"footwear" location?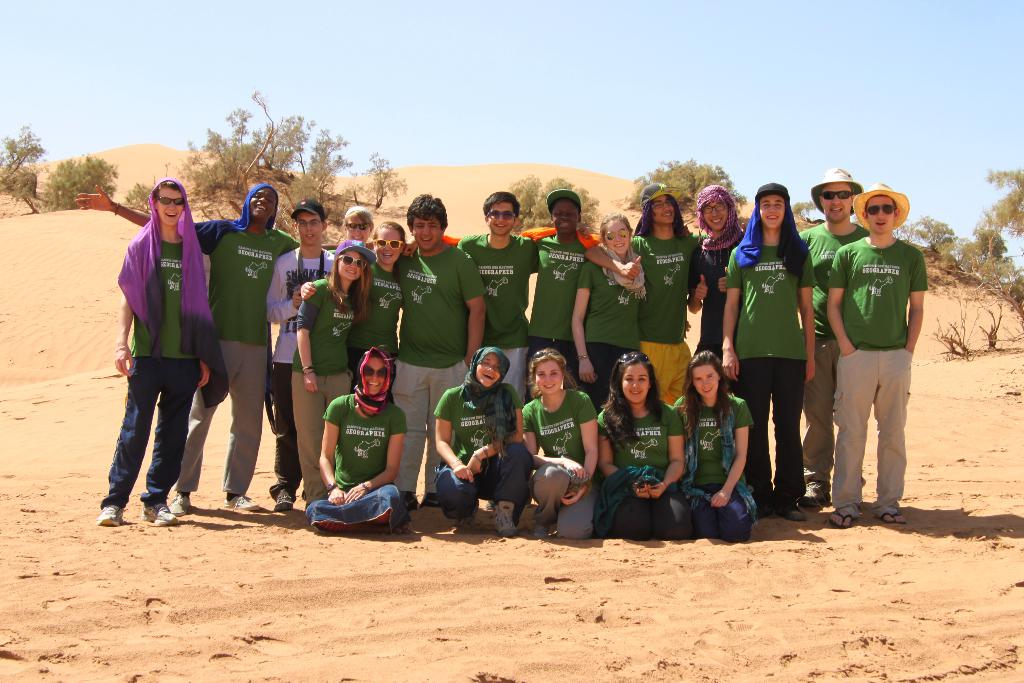
bbox=[803, 481, 828, 504]
